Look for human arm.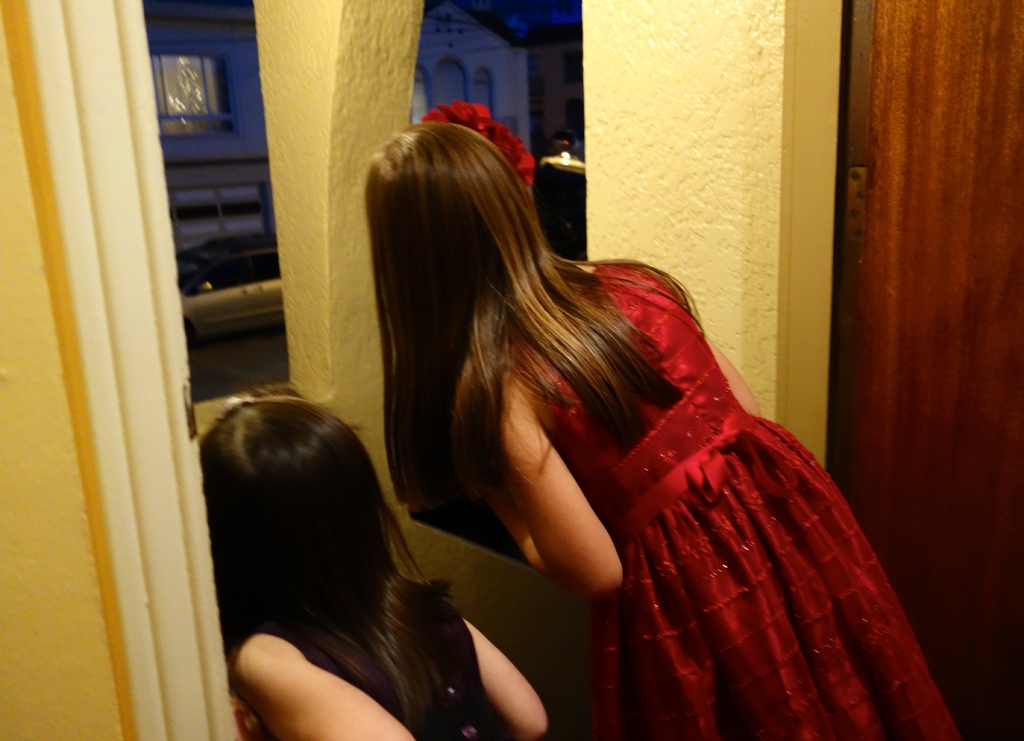
Found: left=705, top=340, right=762, bottom=414.
